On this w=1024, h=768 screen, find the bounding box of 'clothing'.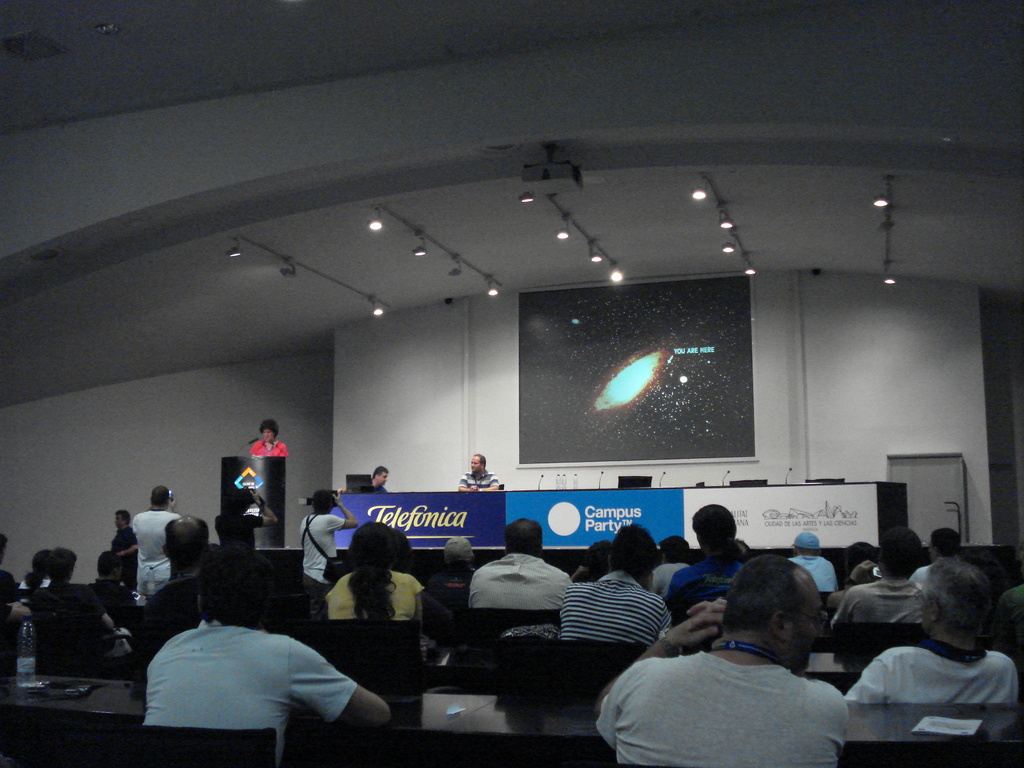
Bounding box: l=833, t=578, r=929, b=628.
